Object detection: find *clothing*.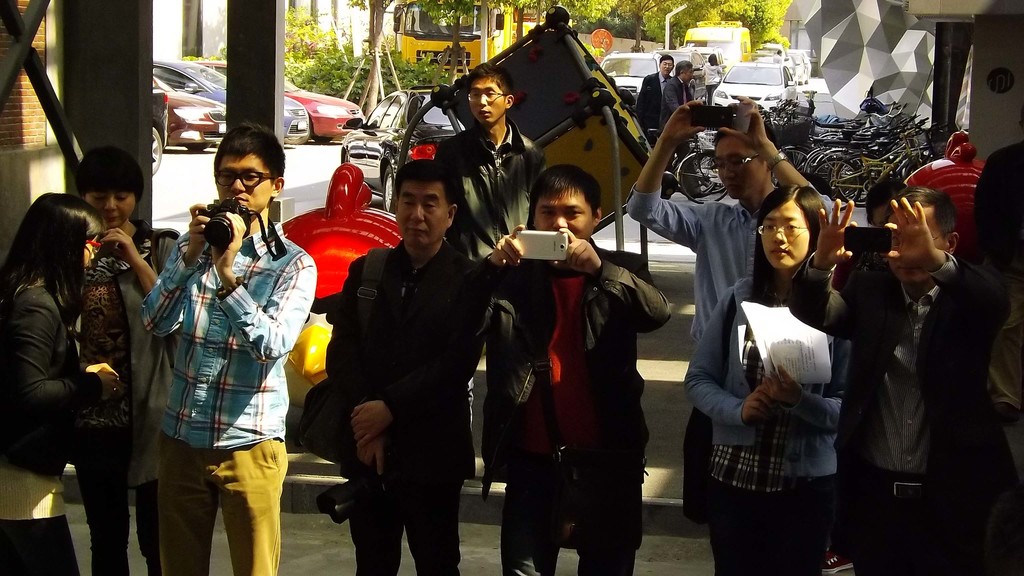
box=[428, 119, 550, 268].
